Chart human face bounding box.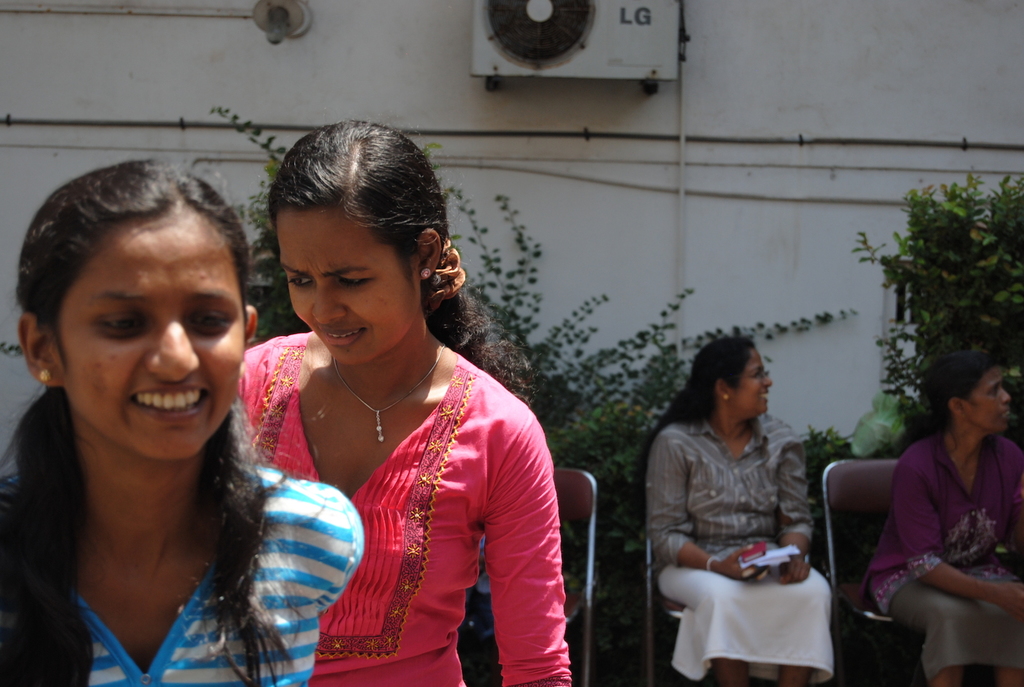
Charted: [739,346,768,408].
